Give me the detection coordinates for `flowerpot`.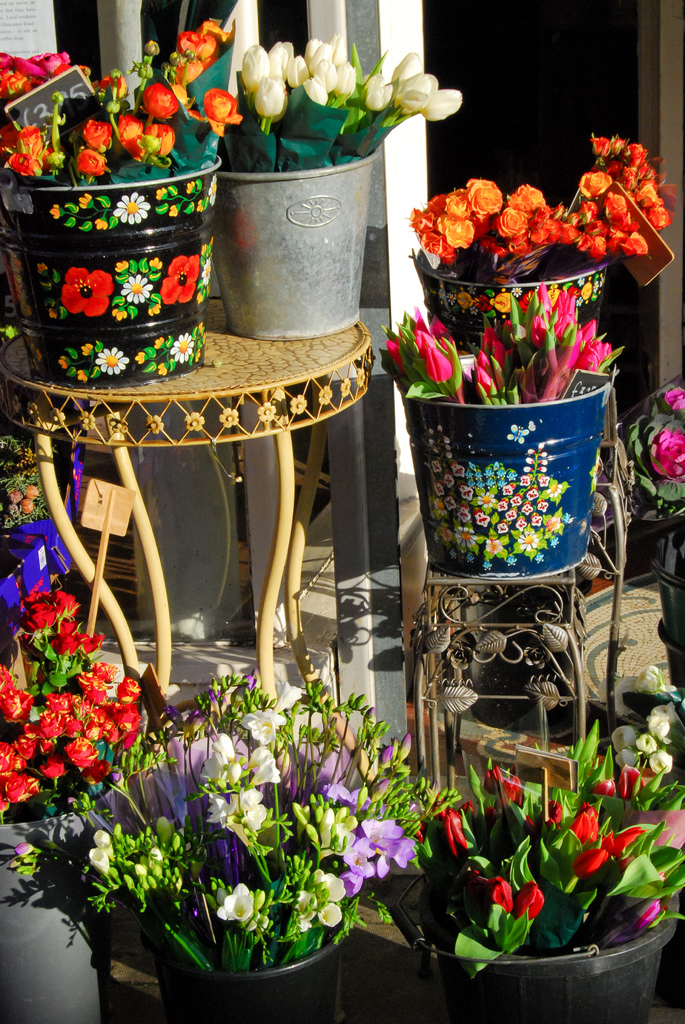
BBox(405, 353, 624, 577).
